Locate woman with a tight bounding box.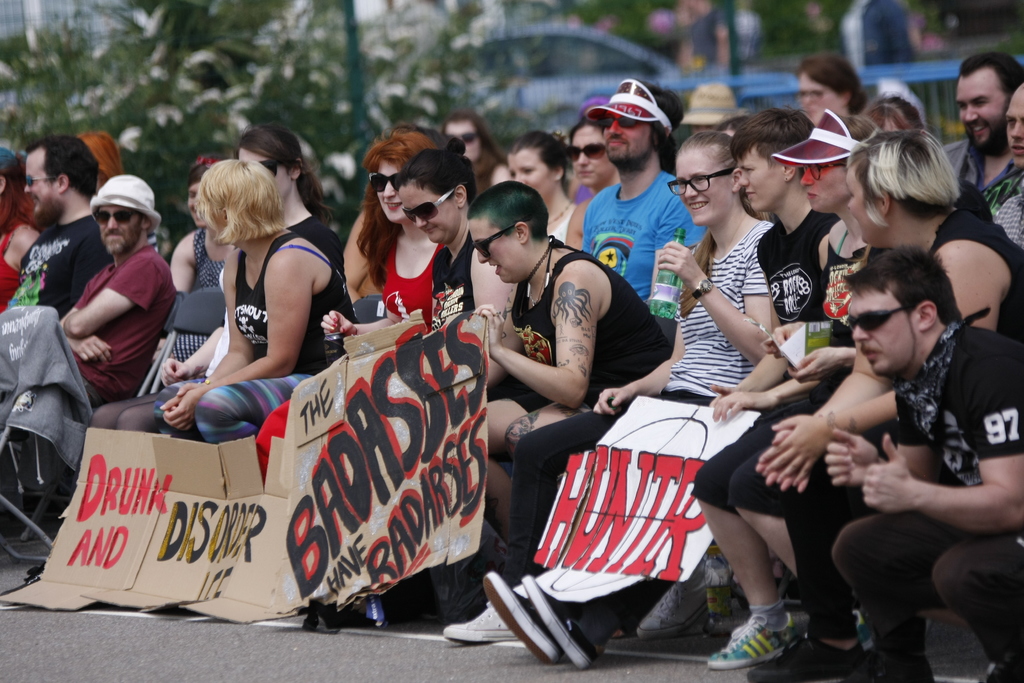
436/115/507/192.
